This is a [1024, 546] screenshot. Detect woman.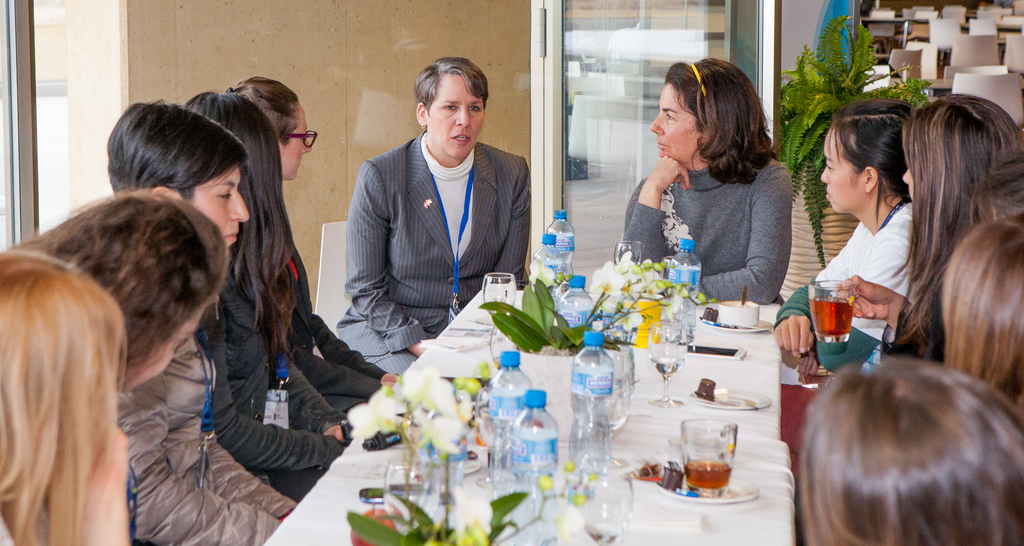
938:214:1023:394.
